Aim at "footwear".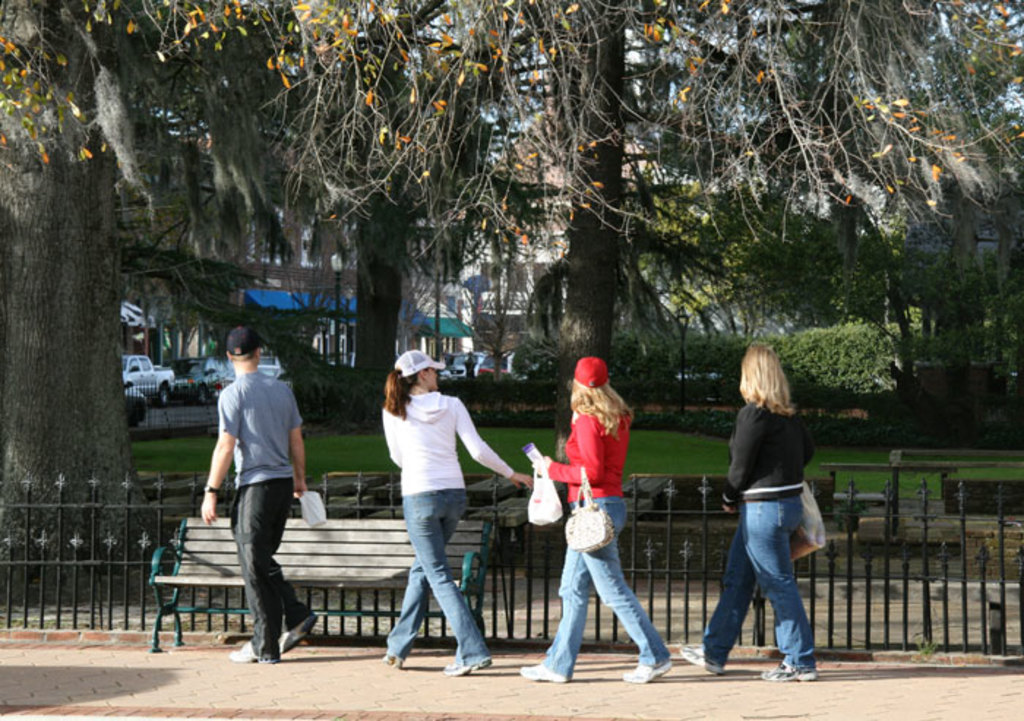
Aimed at x1=764, y1=667, x2=816, y2=682.
